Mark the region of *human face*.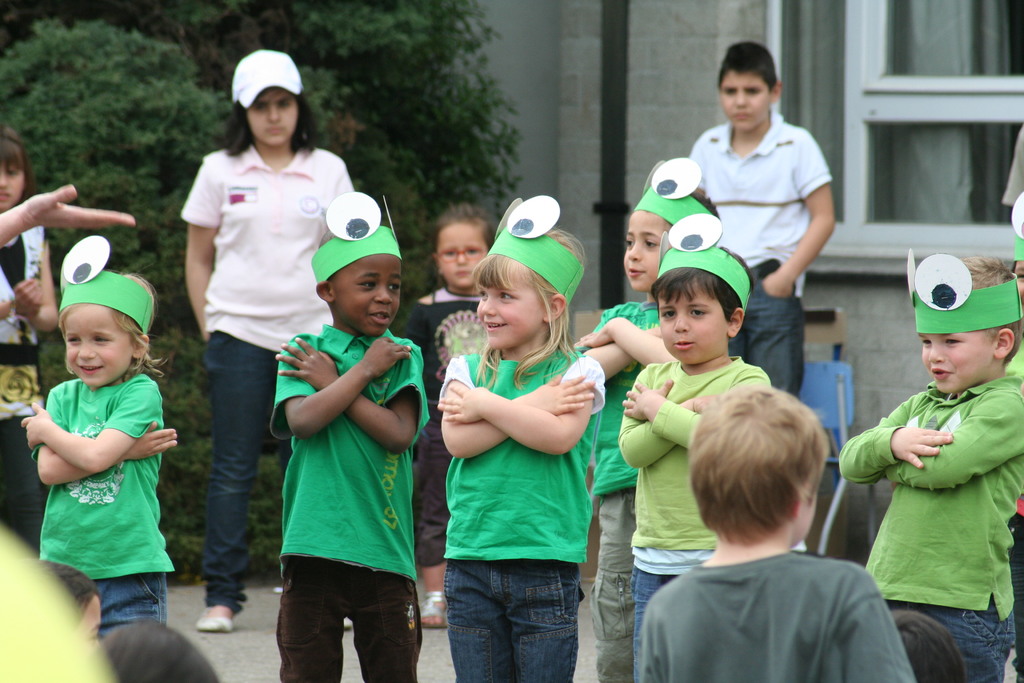
Region: left=0, top=156, right=23, bottom=210.
